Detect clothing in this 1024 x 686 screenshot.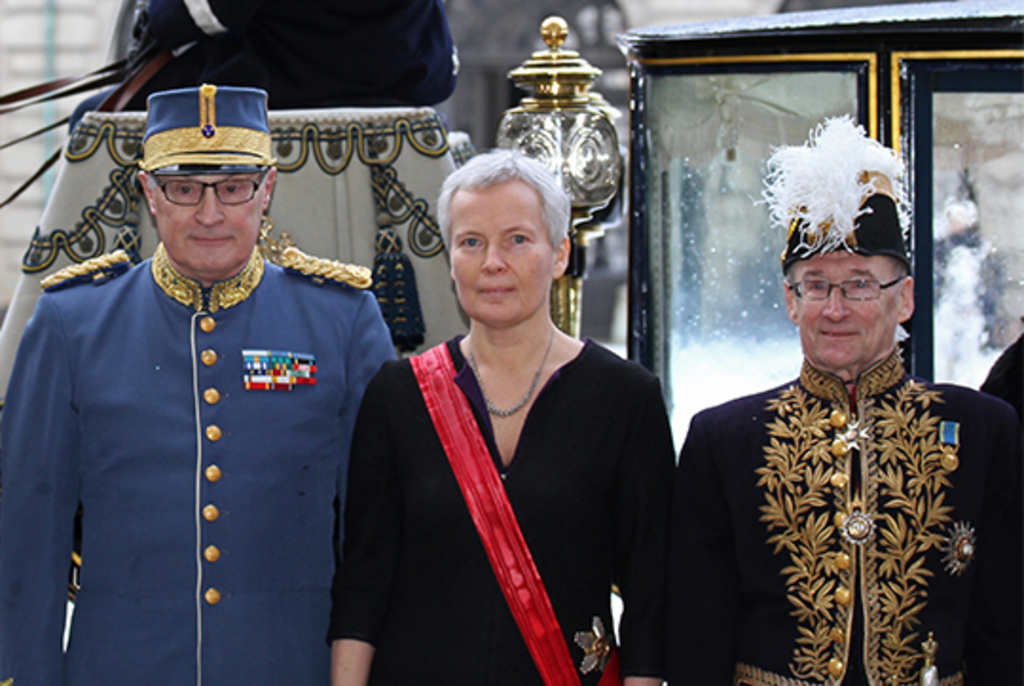
Detection: bbox=(322, 332, 686, 680).
